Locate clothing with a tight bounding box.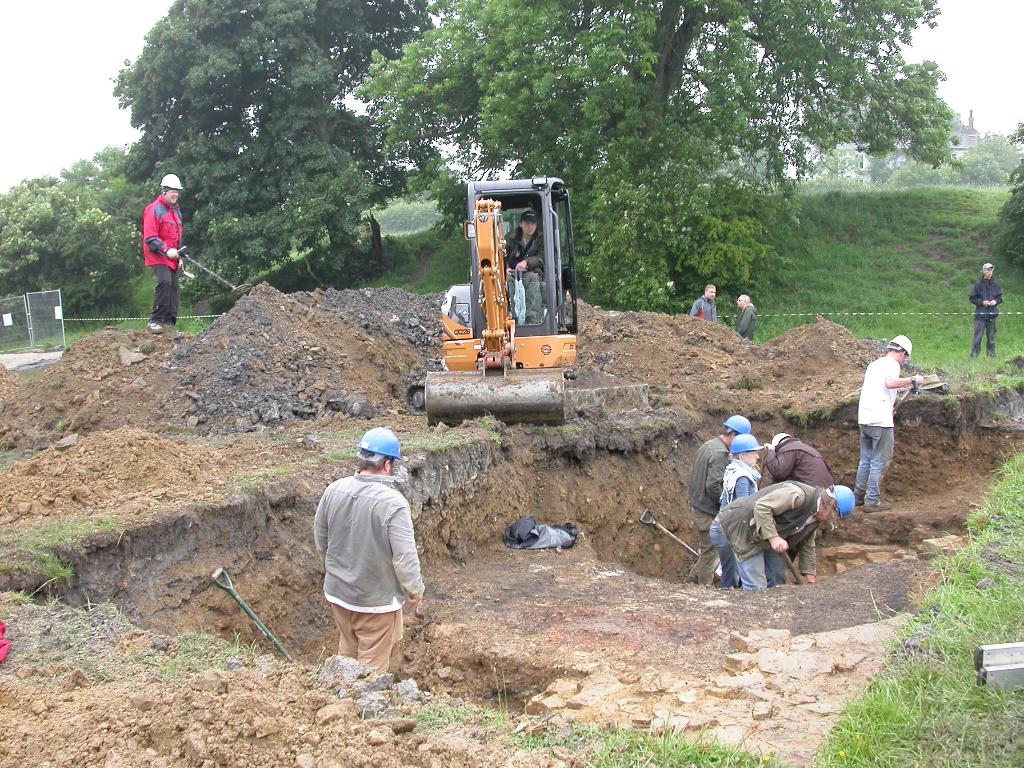
504/226/543/323.
